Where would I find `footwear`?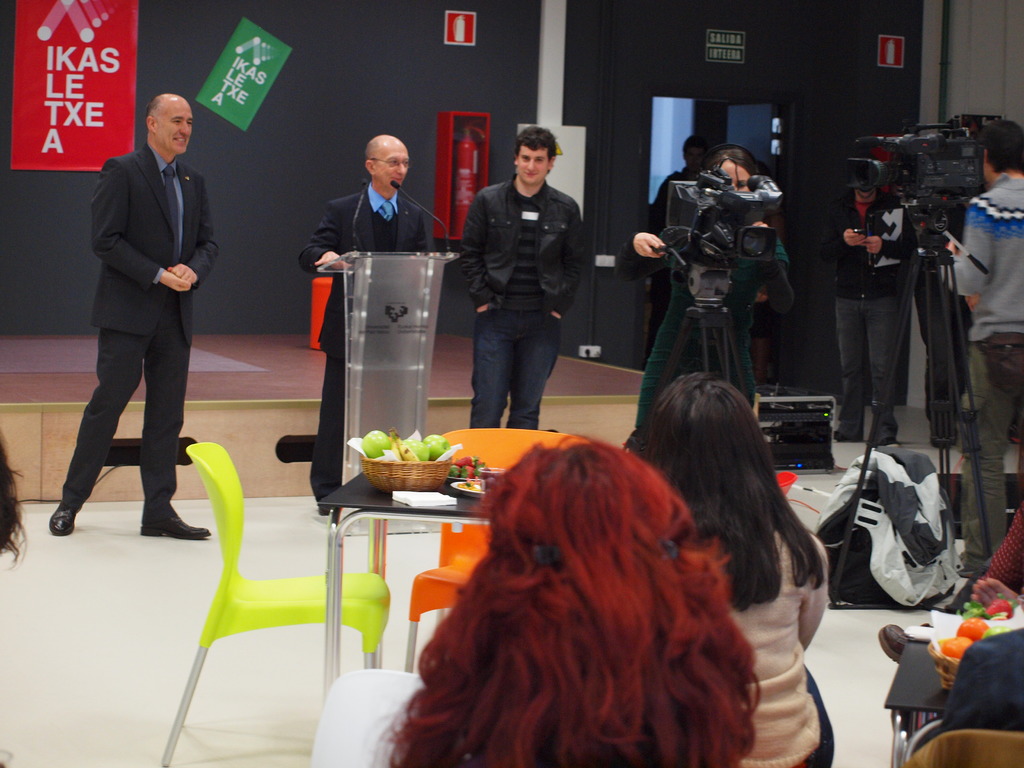
At 139:495:208:537.
